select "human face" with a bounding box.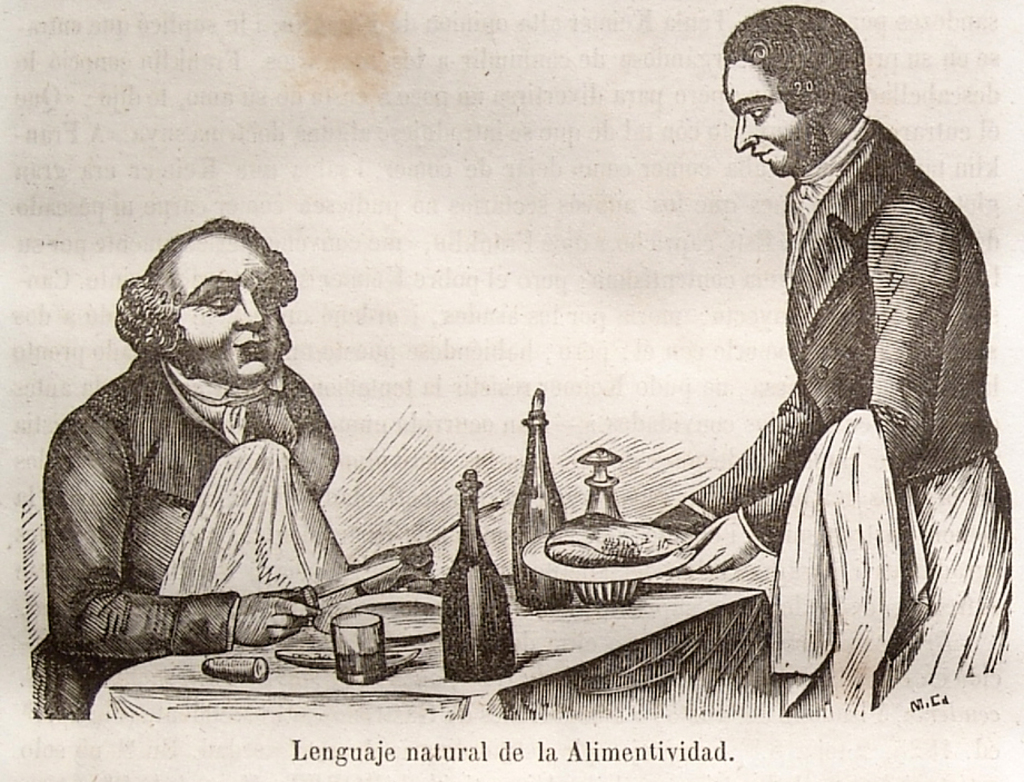
select_region(716, 59, 803, 180).
